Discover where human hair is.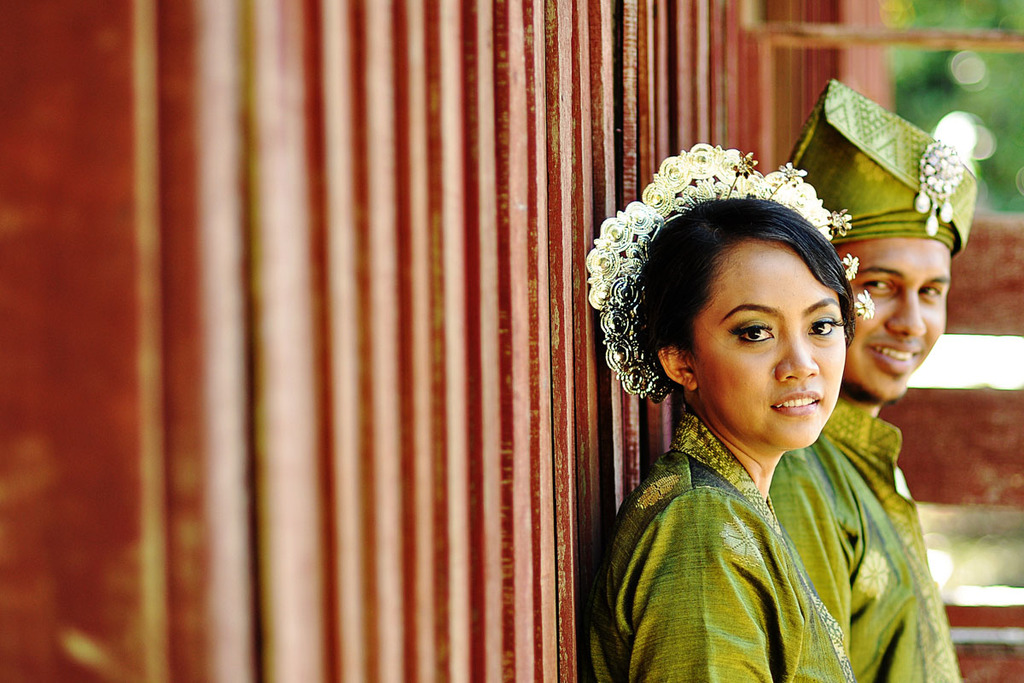
Discovered at detection(602, 188, 858, 394).
